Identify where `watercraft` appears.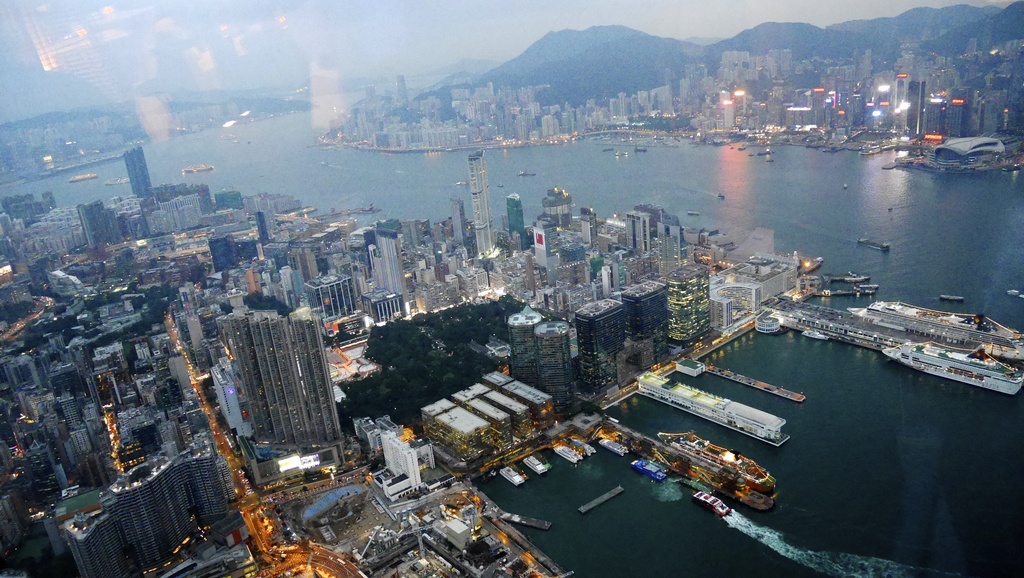
Appears at x1=634 y1=456 x2=666 y2=473.
